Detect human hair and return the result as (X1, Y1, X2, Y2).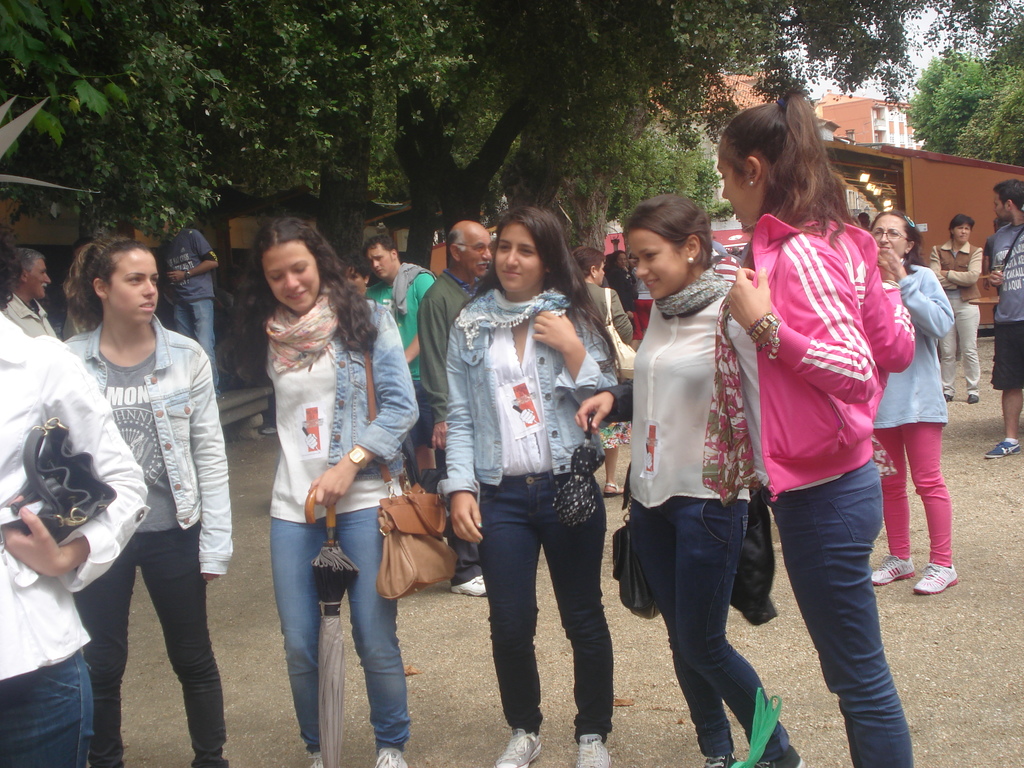
(444, 233, 459, 261).
